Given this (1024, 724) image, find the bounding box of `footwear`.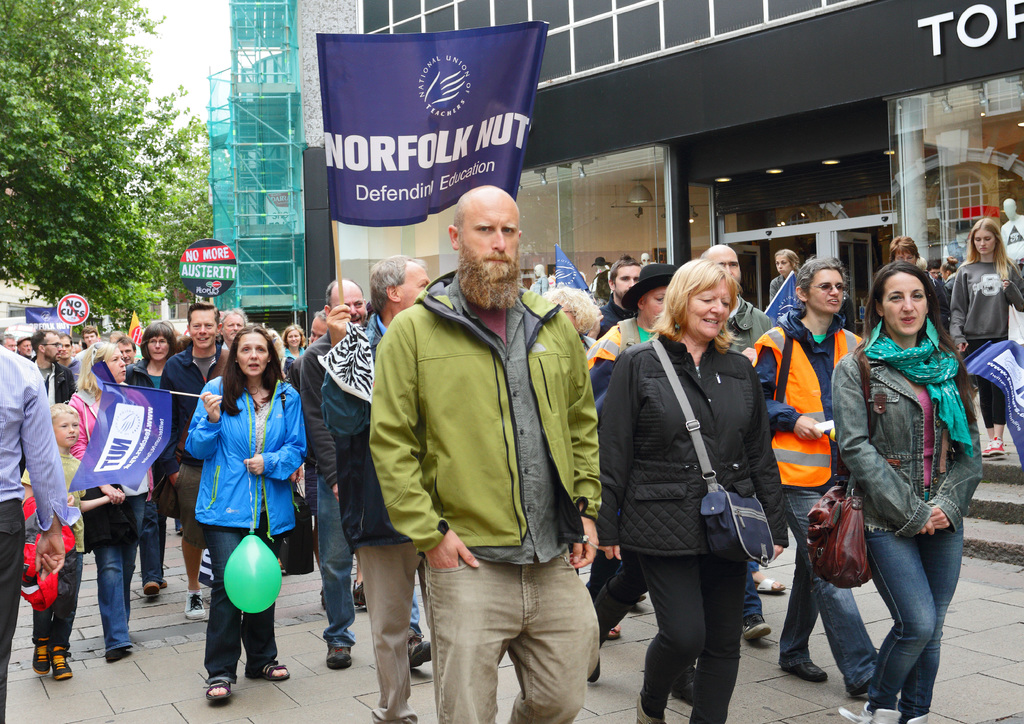
742 615 770 640.
